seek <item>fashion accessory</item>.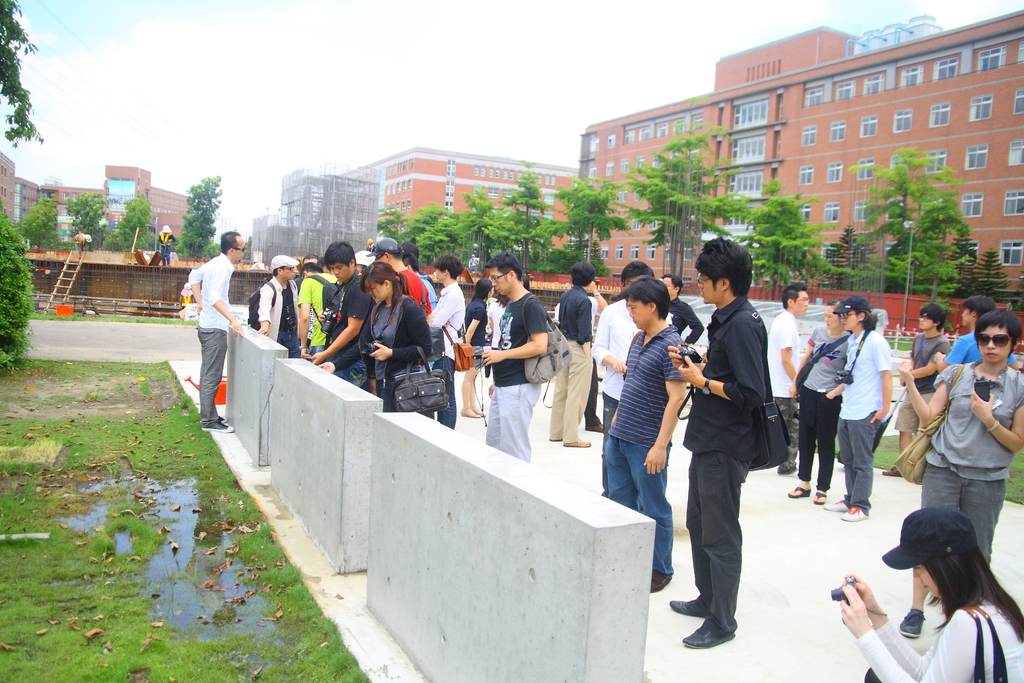
Rect(699, 377, 712, 397).
